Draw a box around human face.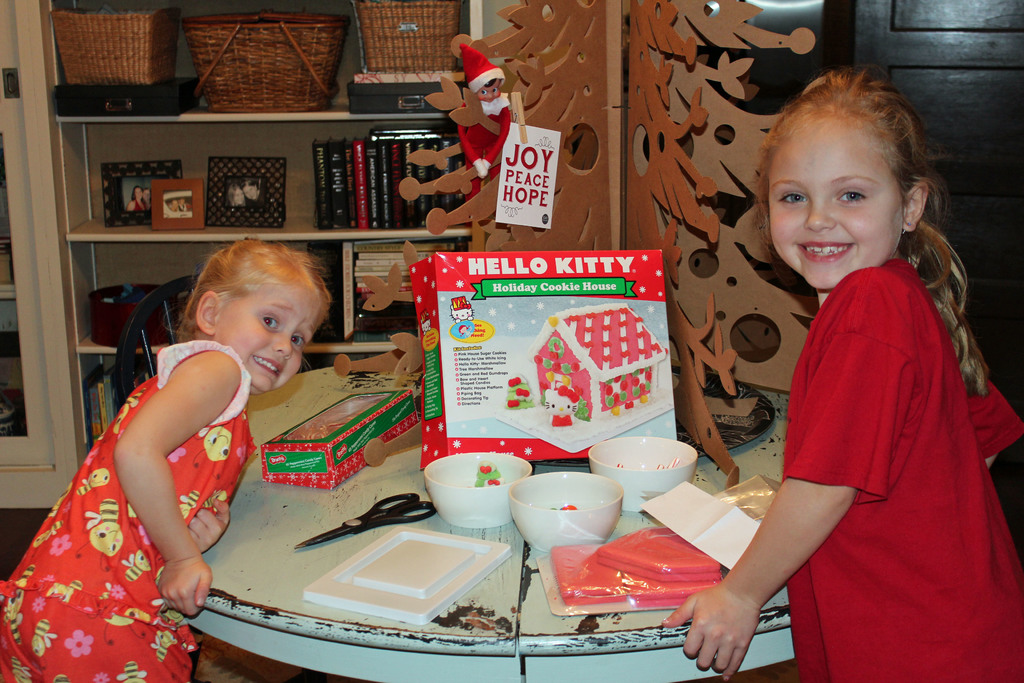
rect(133, 187, 142, 203).
